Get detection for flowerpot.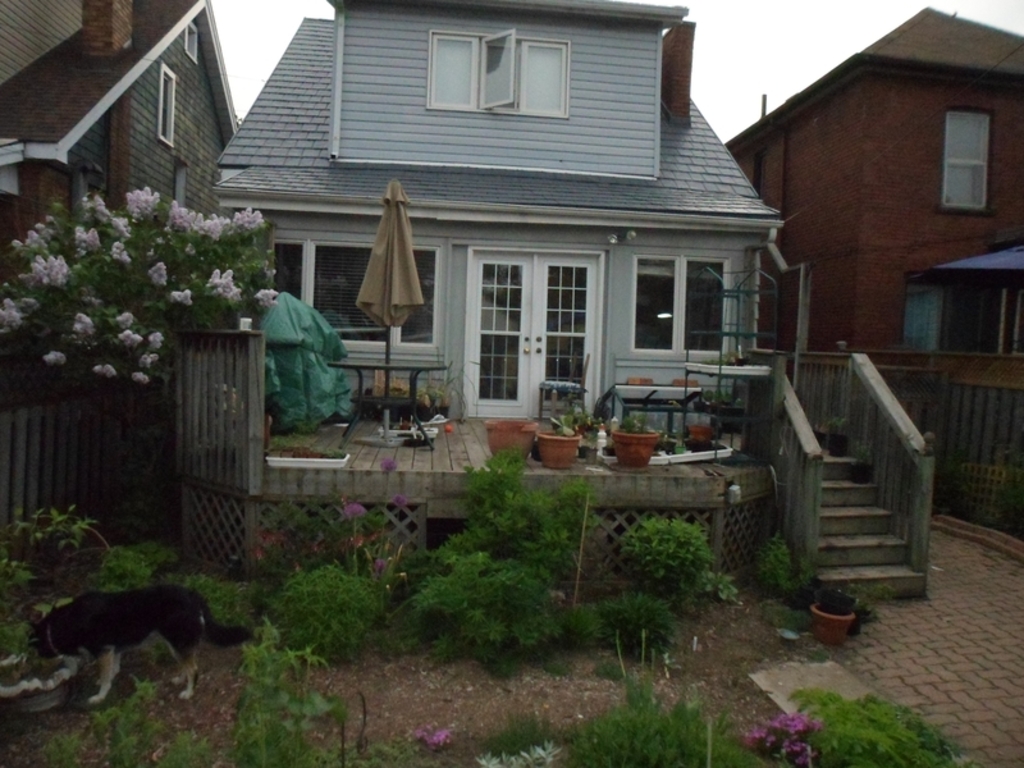
Detection: x1=480, y1=420, x2=538, y2=463.
